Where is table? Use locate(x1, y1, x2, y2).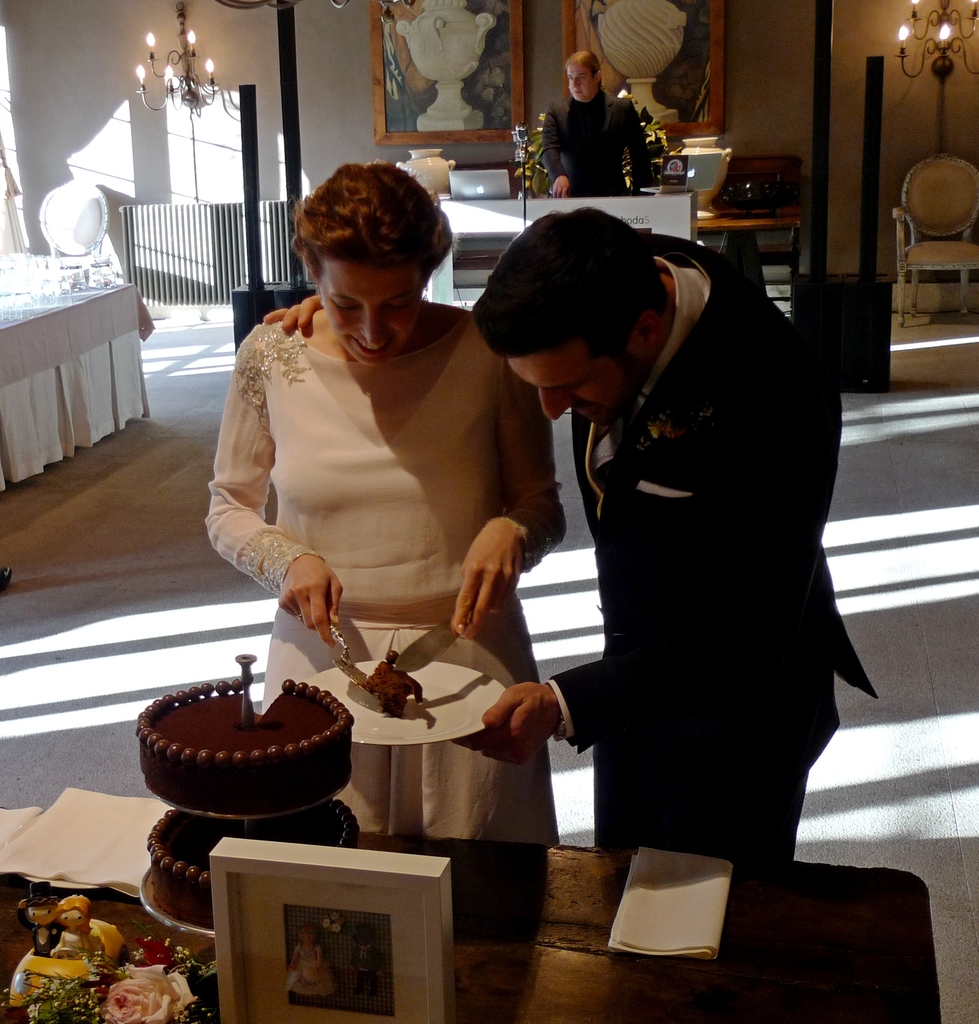
locate(0, 255, 151, 493).
